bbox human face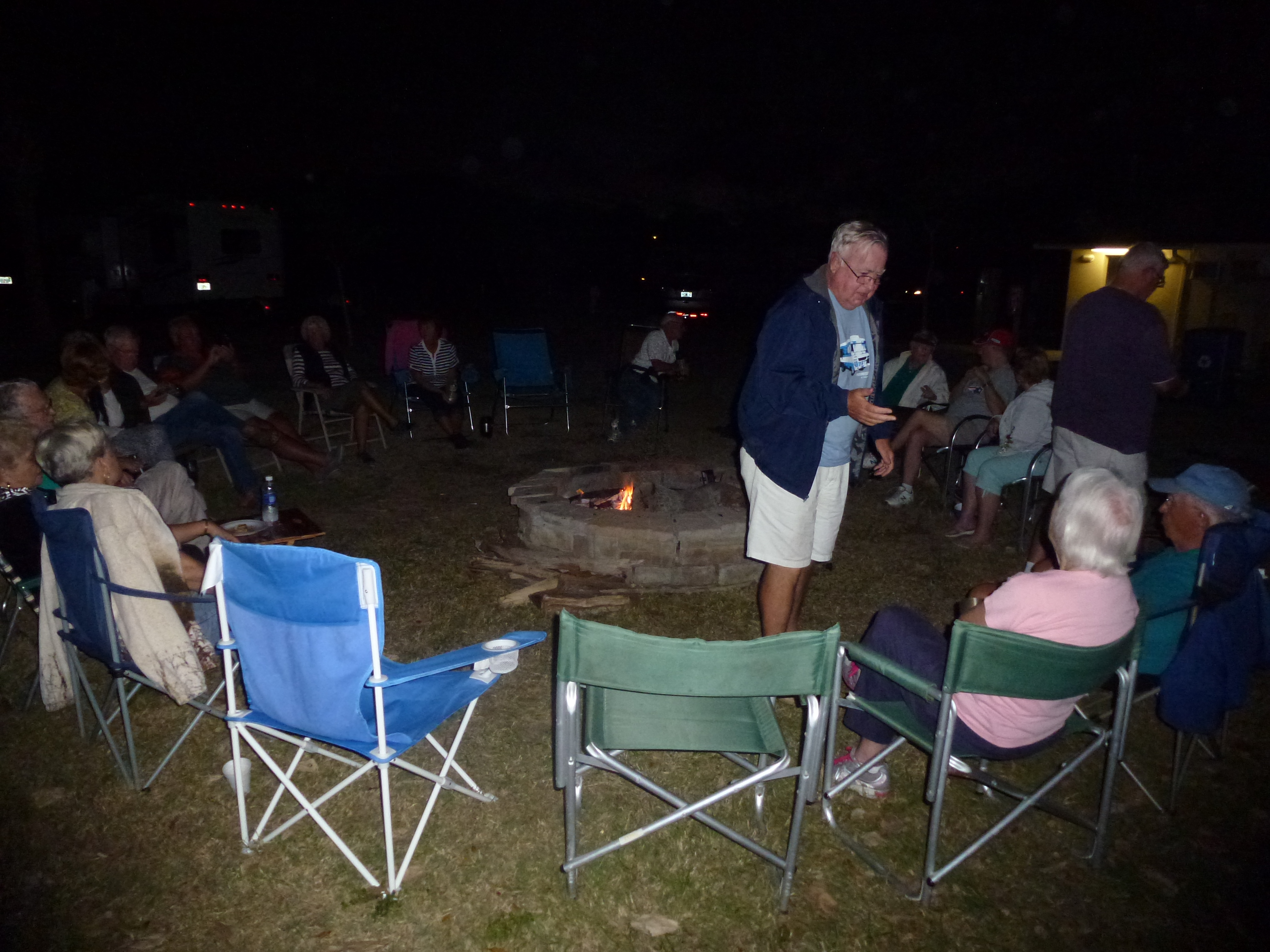
BBox(124, 94, 129, 101)
